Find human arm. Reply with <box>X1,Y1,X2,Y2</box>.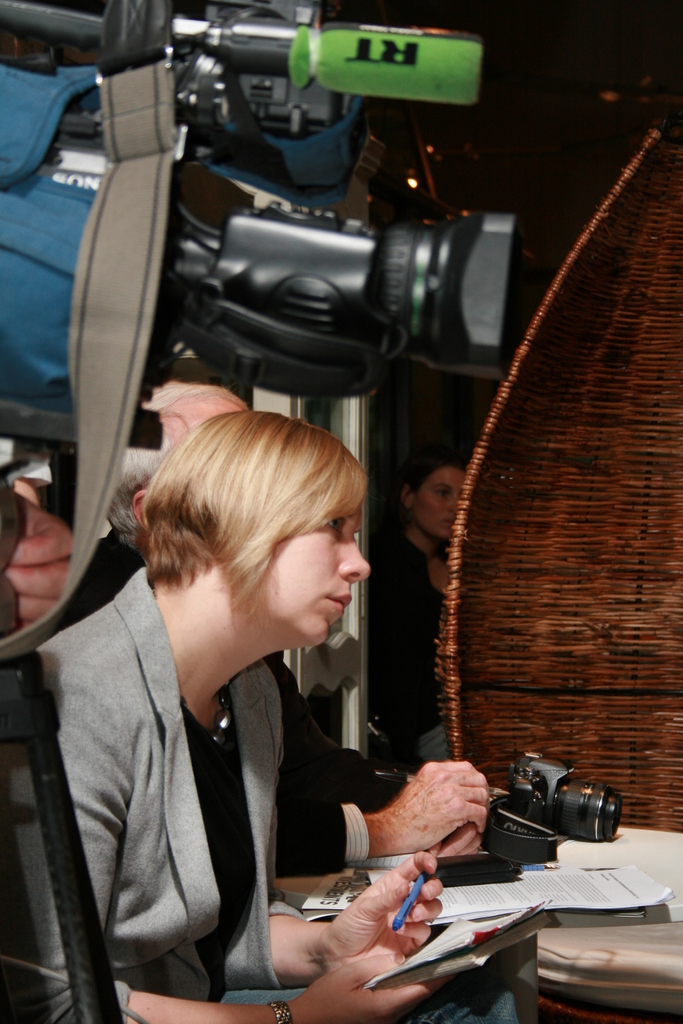
<box>271,652,500,875</box>.
